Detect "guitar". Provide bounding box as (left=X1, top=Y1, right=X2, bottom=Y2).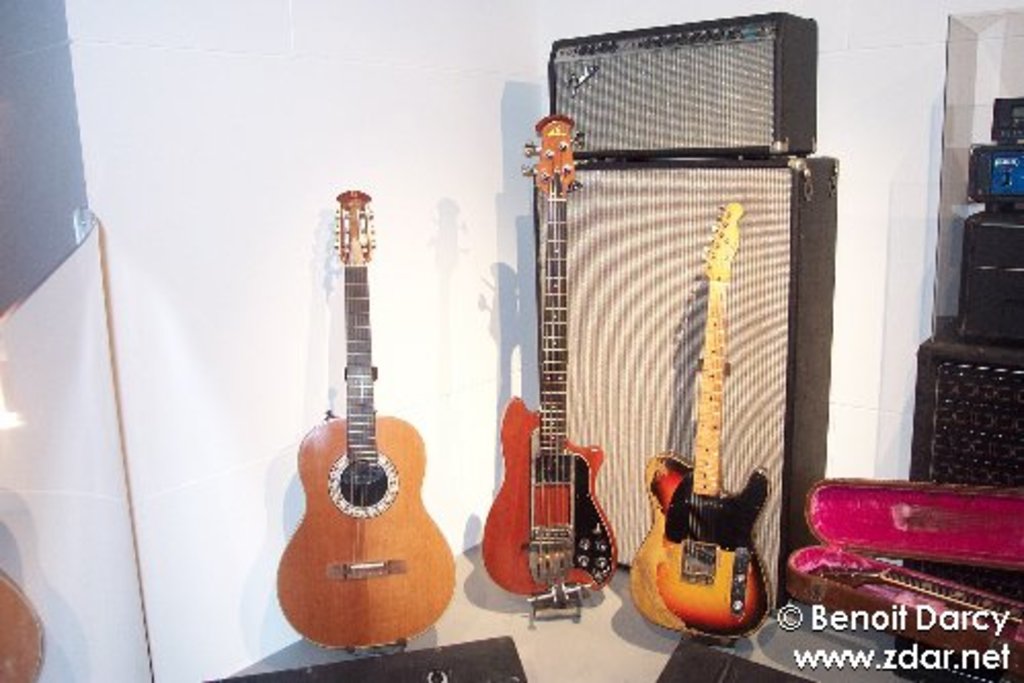
(left=474, top=109, right=618, bottom=603).
